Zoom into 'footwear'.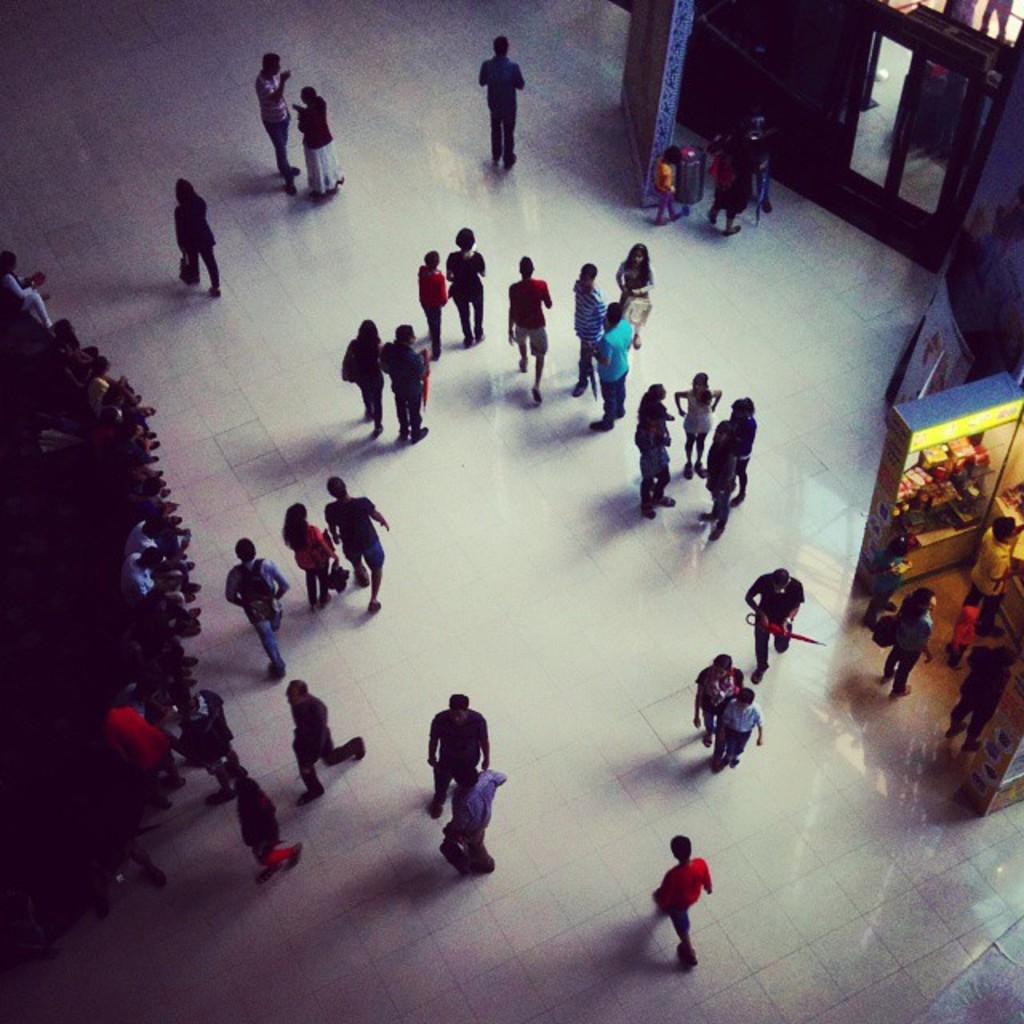
Zoom target: box(675, 946, 698, 965).
